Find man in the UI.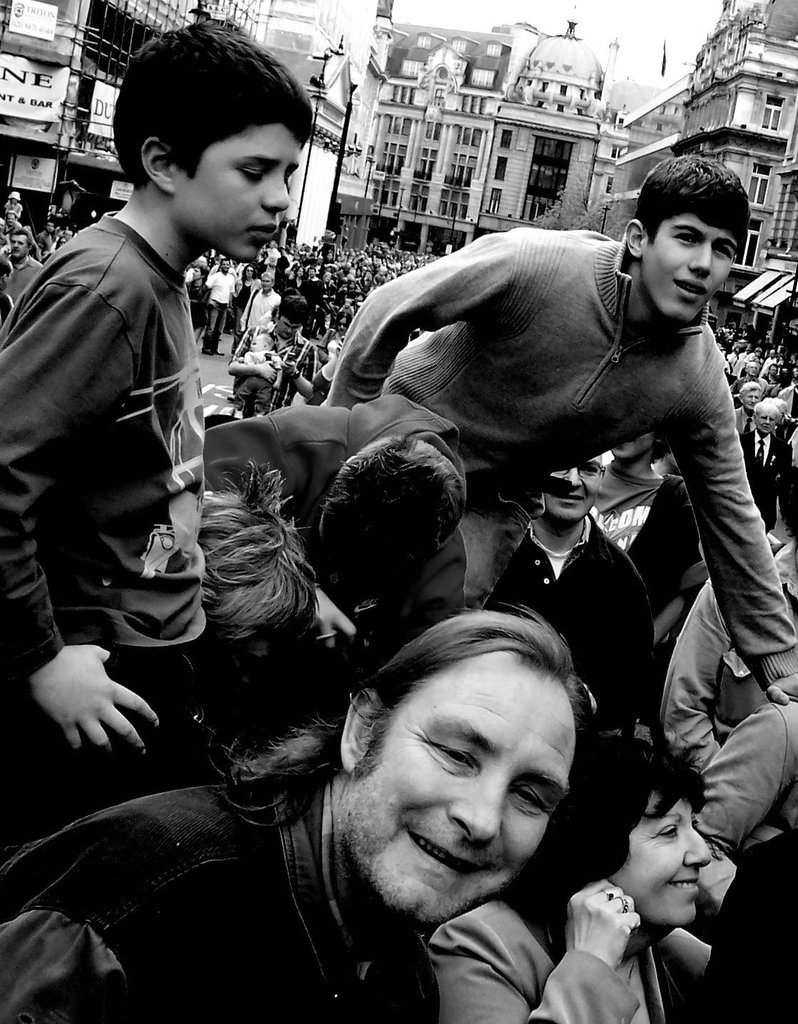
UI element at region(496, 449, 656, 766).
